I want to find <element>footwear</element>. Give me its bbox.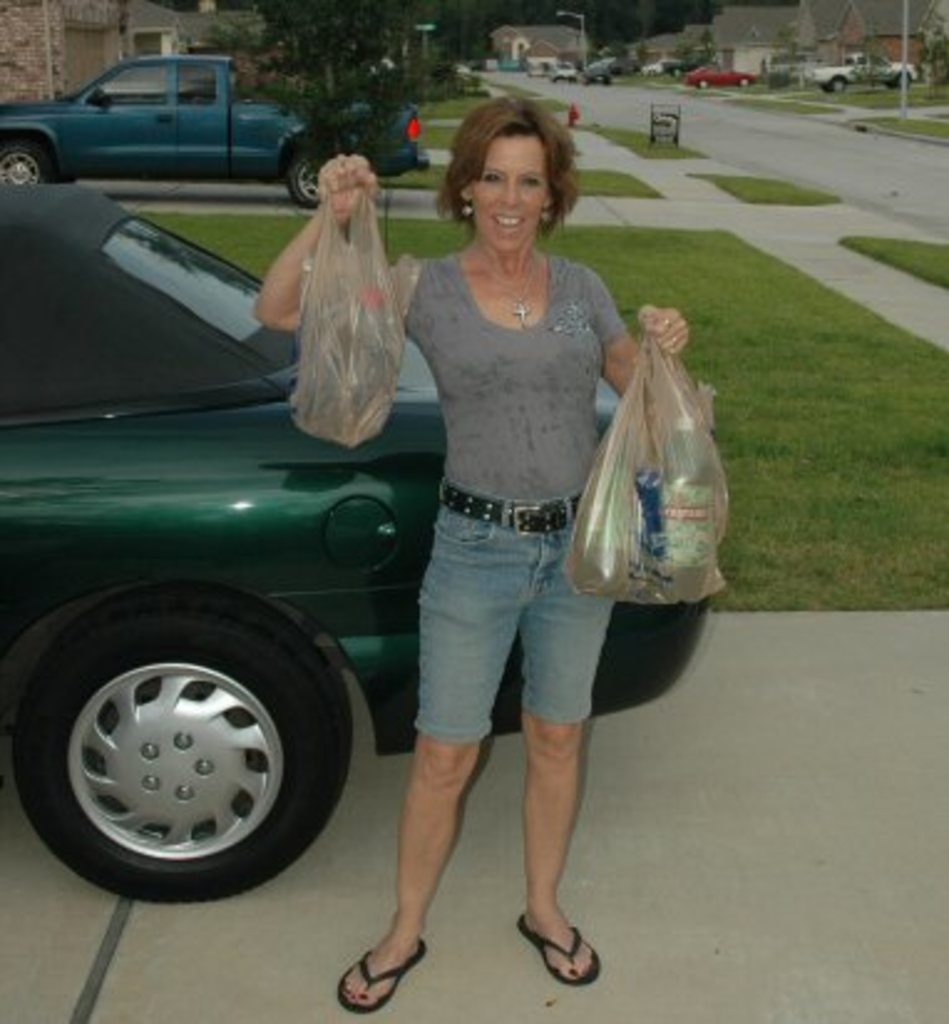
[x1=509, y1=892, x2=596, y2=997].
